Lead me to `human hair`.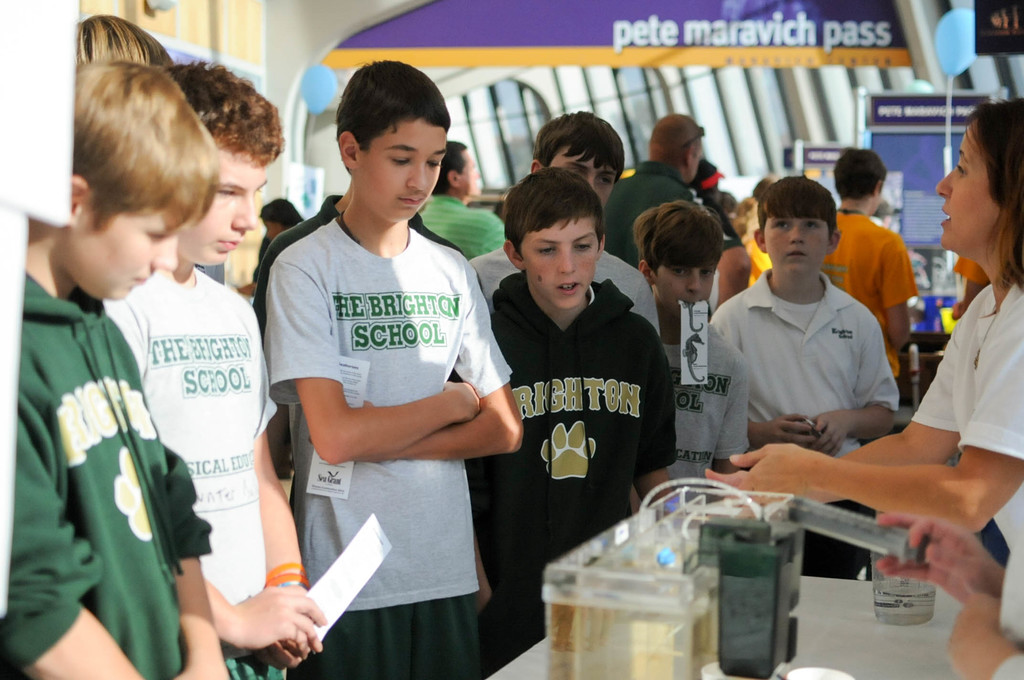
Lead to [642, 201, 726, 268].
